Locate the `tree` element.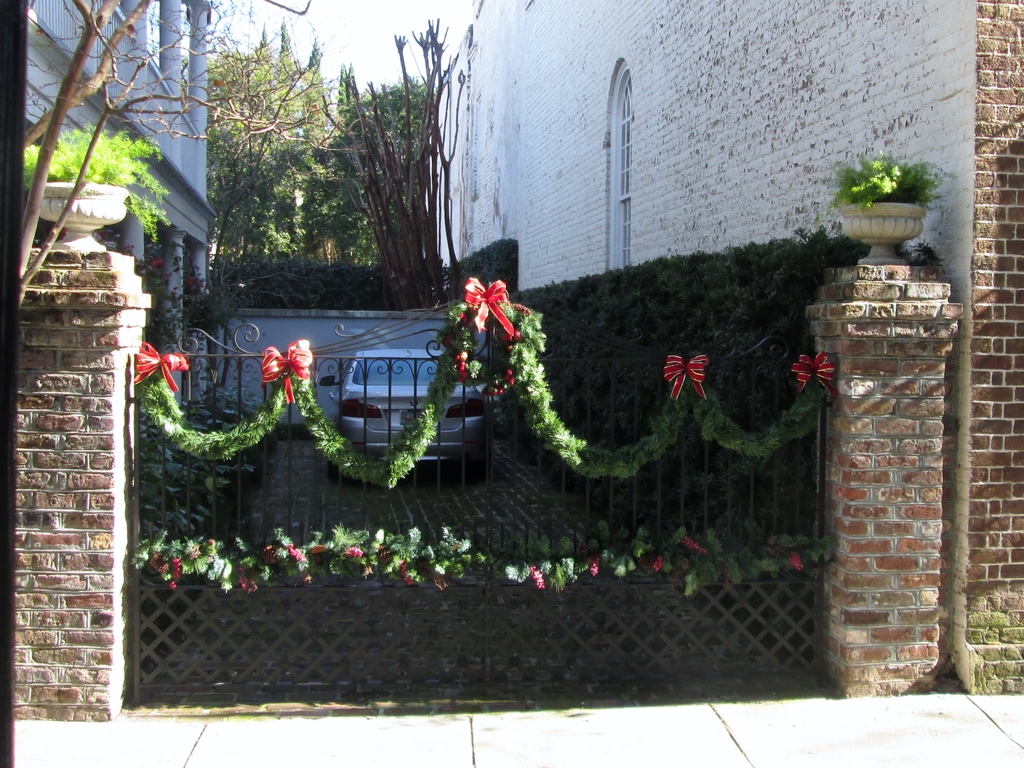
Element bbox: pyautogui.locateOnScreen(267, 13, 323, 278).
